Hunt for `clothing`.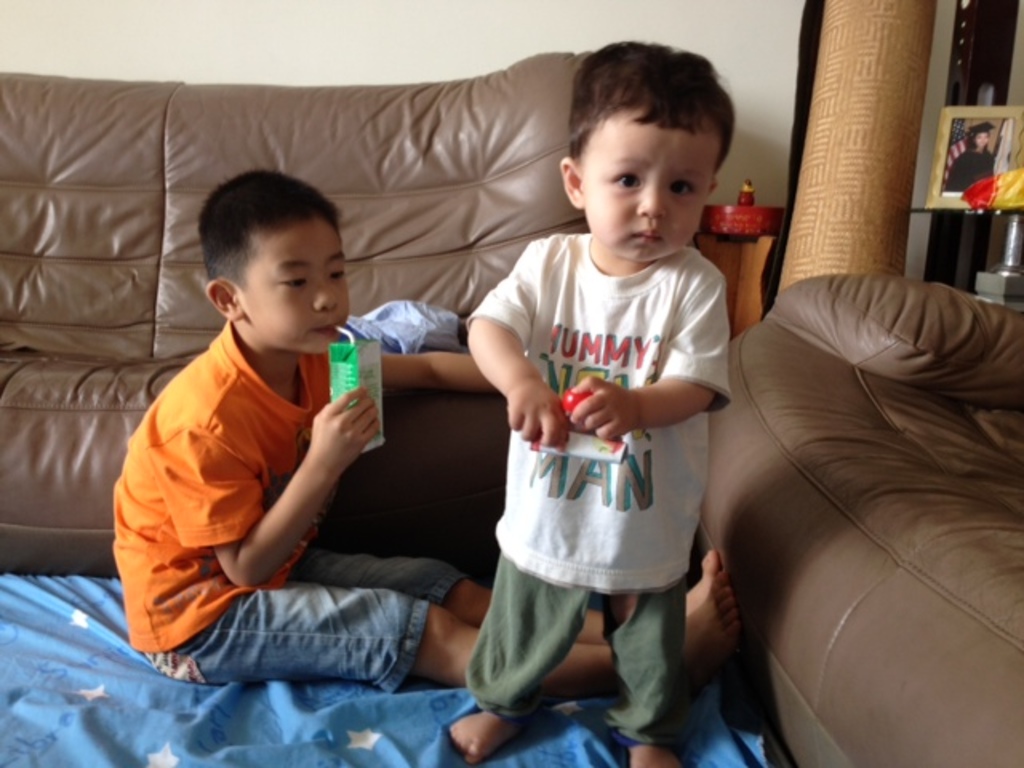
Hunted down at 458:168:731:682.
